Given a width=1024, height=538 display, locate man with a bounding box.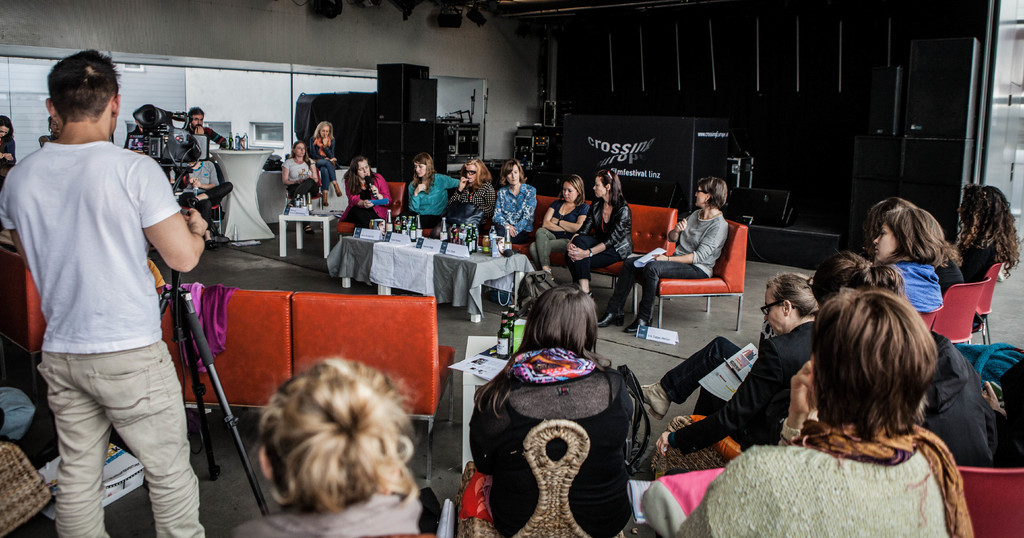
Located: bbox(19, 37, 200, 537).
